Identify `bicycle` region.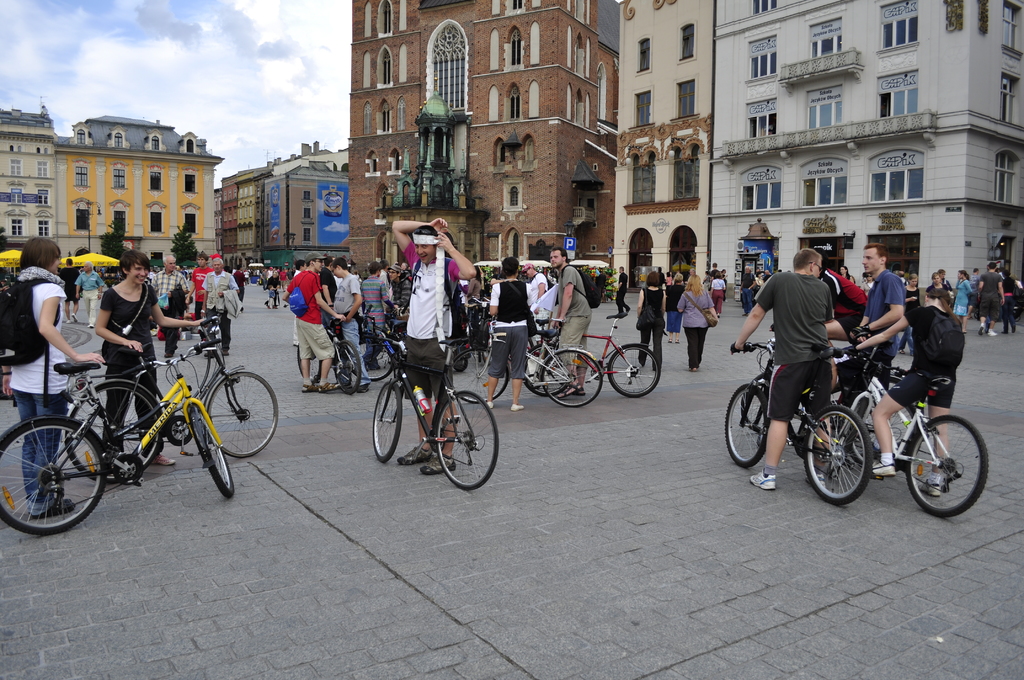
Region: bbox=[0, 338, 235, 540].
